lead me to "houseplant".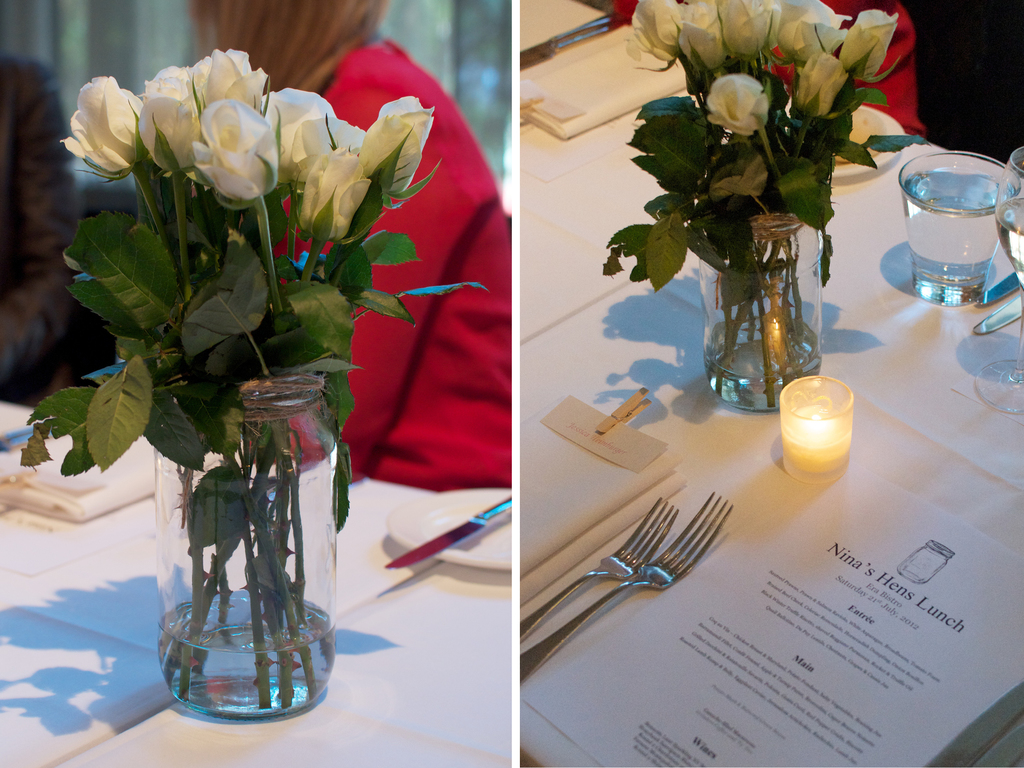
Lead to 602:0:934:413.
